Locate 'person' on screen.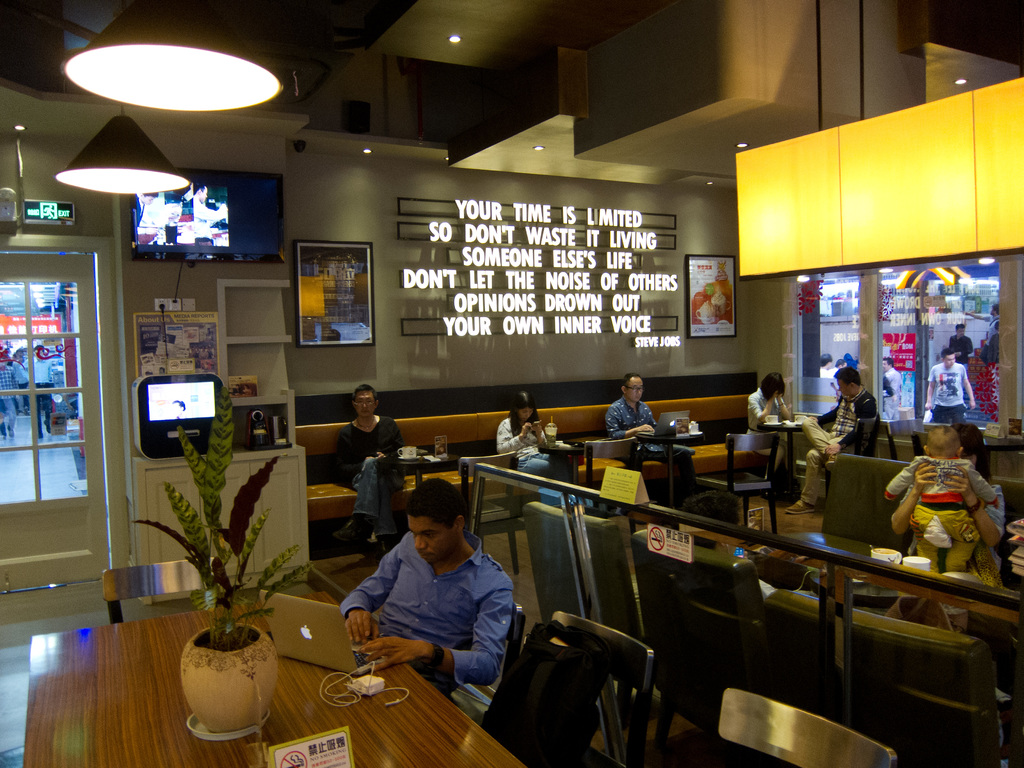
On screen at crop(747, 371, 796, 495).
